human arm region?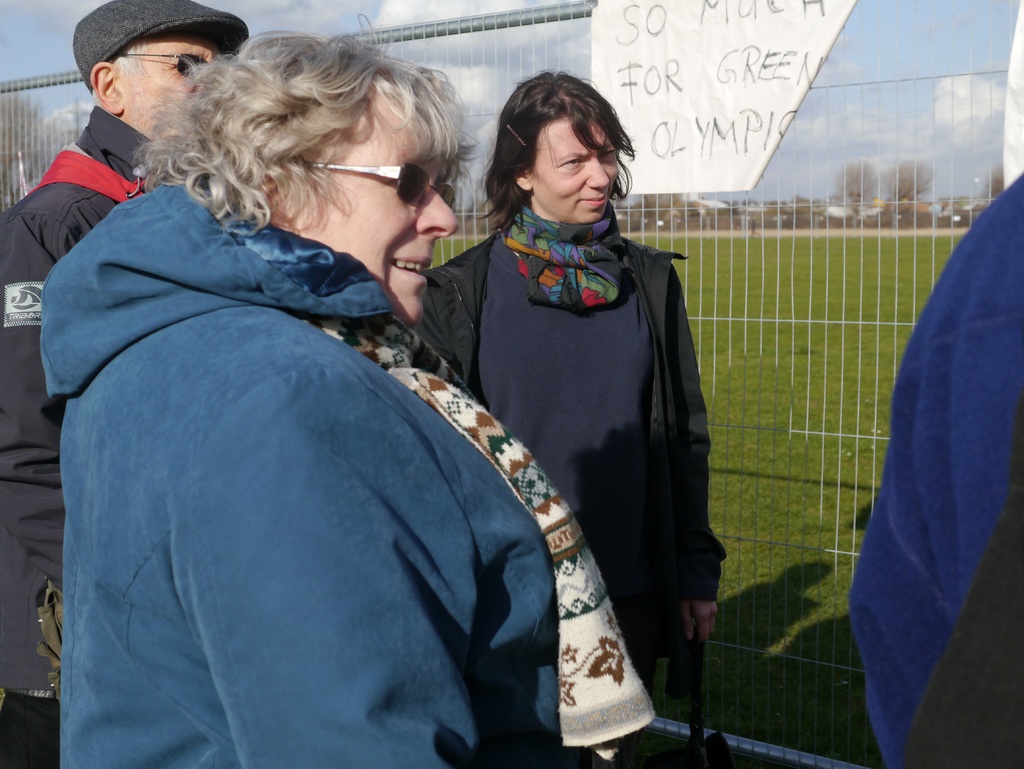
(676,272,719,649)
